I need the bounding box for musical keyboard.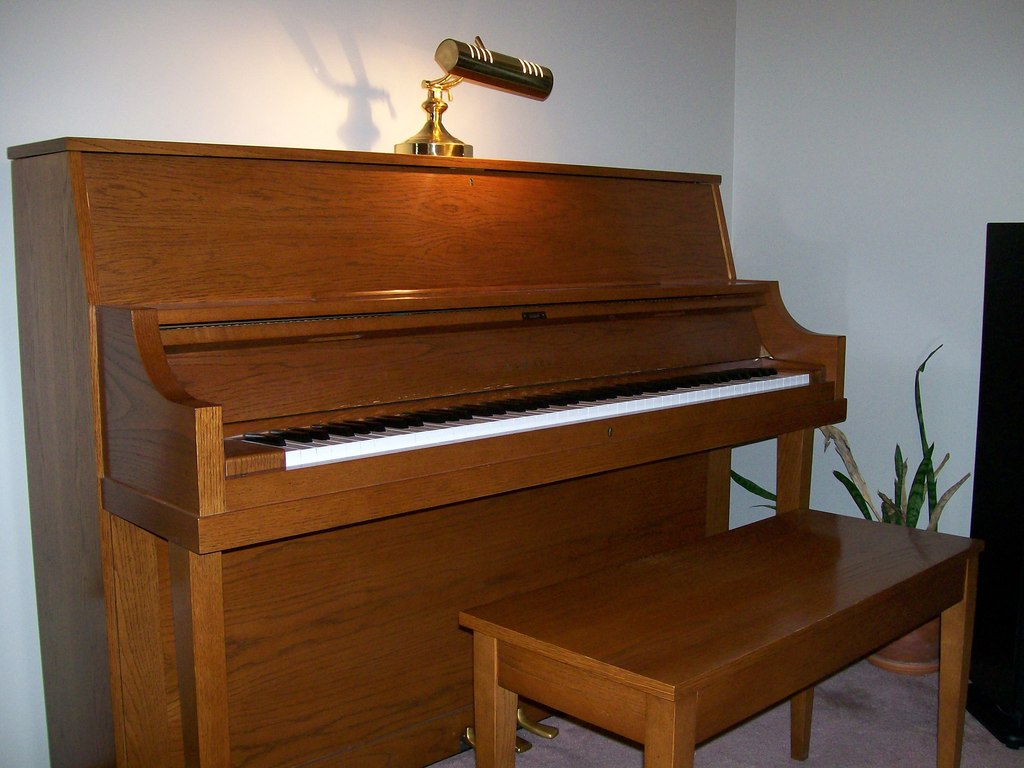
Here it is: <region>243, 360, 806, 472</region>.
